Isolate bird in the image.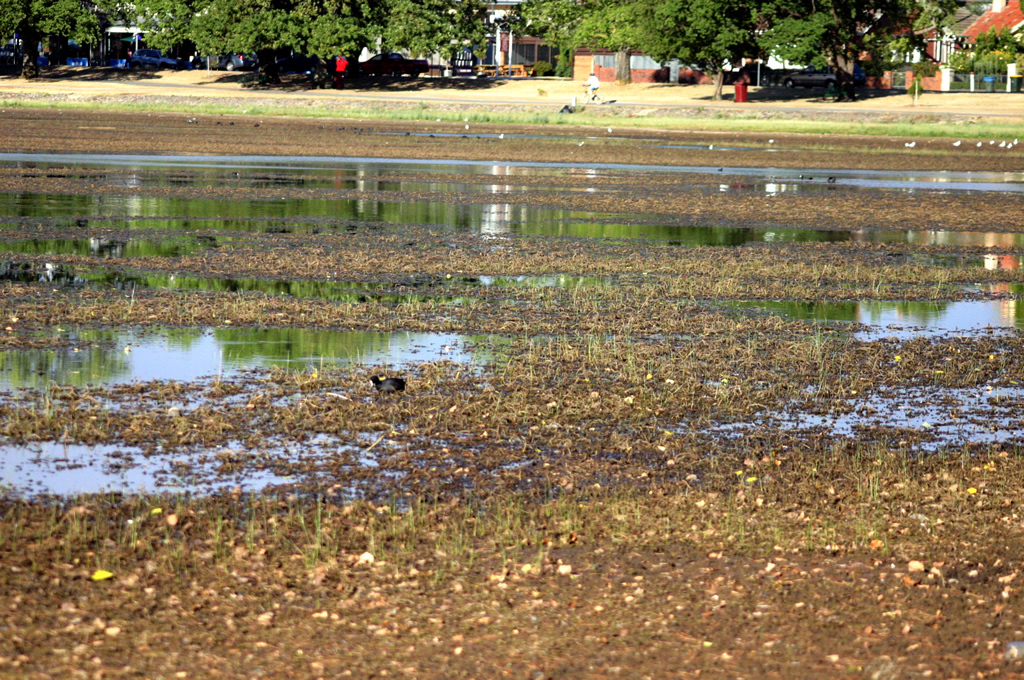
Isolated region: 606:127:610:134.
